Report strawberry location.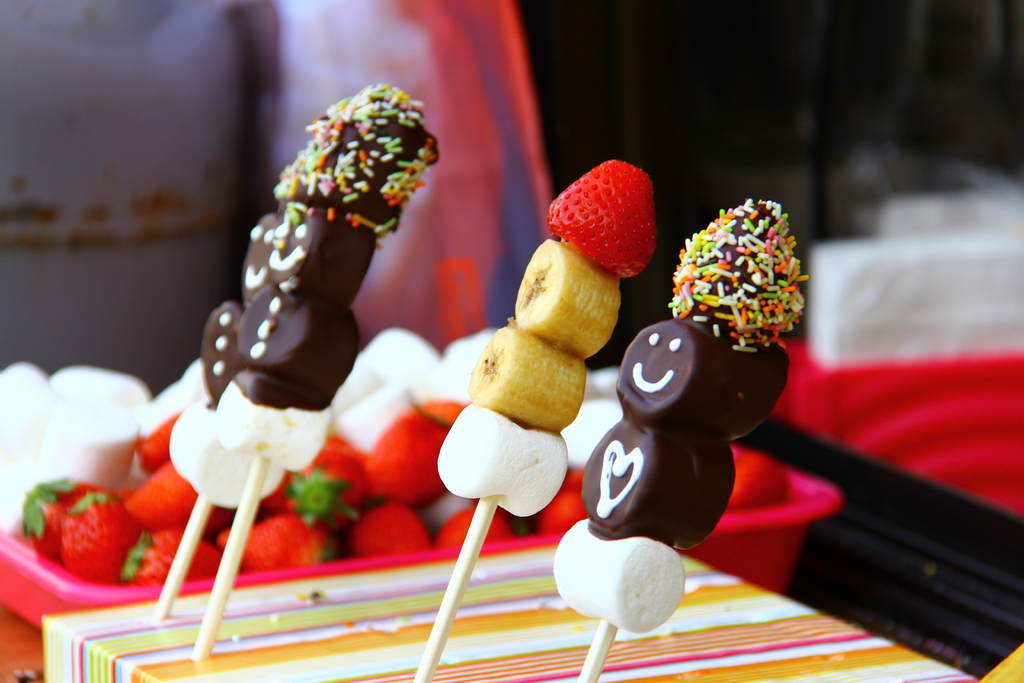
Report: bbox=(145, 414, 182, 484).
